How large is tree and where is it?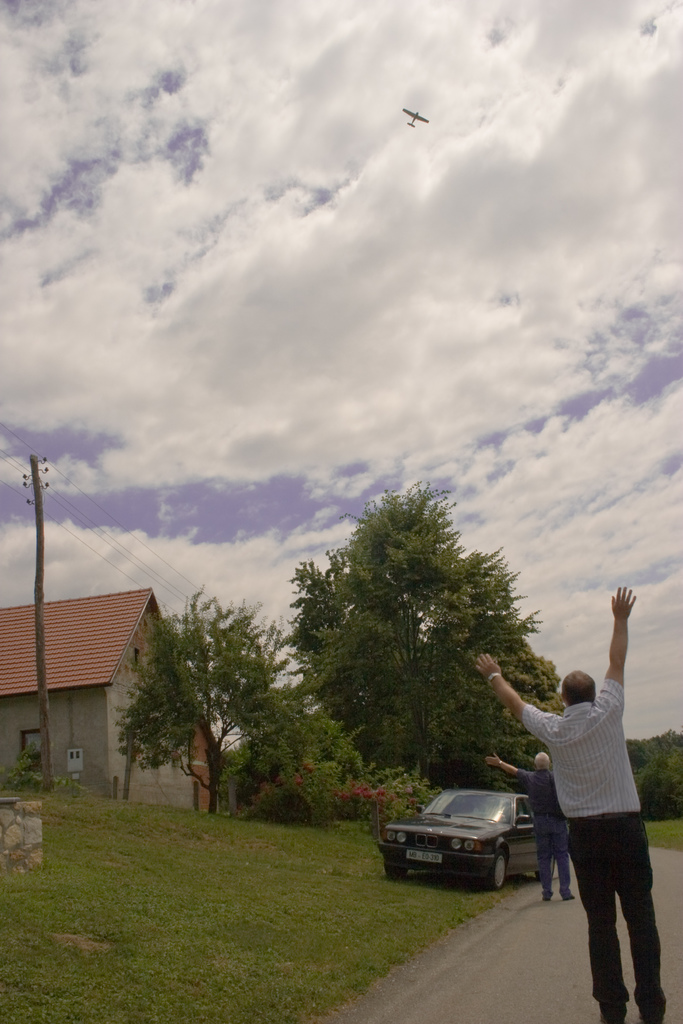
Bounding box: bbox(210, 676, 383, 822).
